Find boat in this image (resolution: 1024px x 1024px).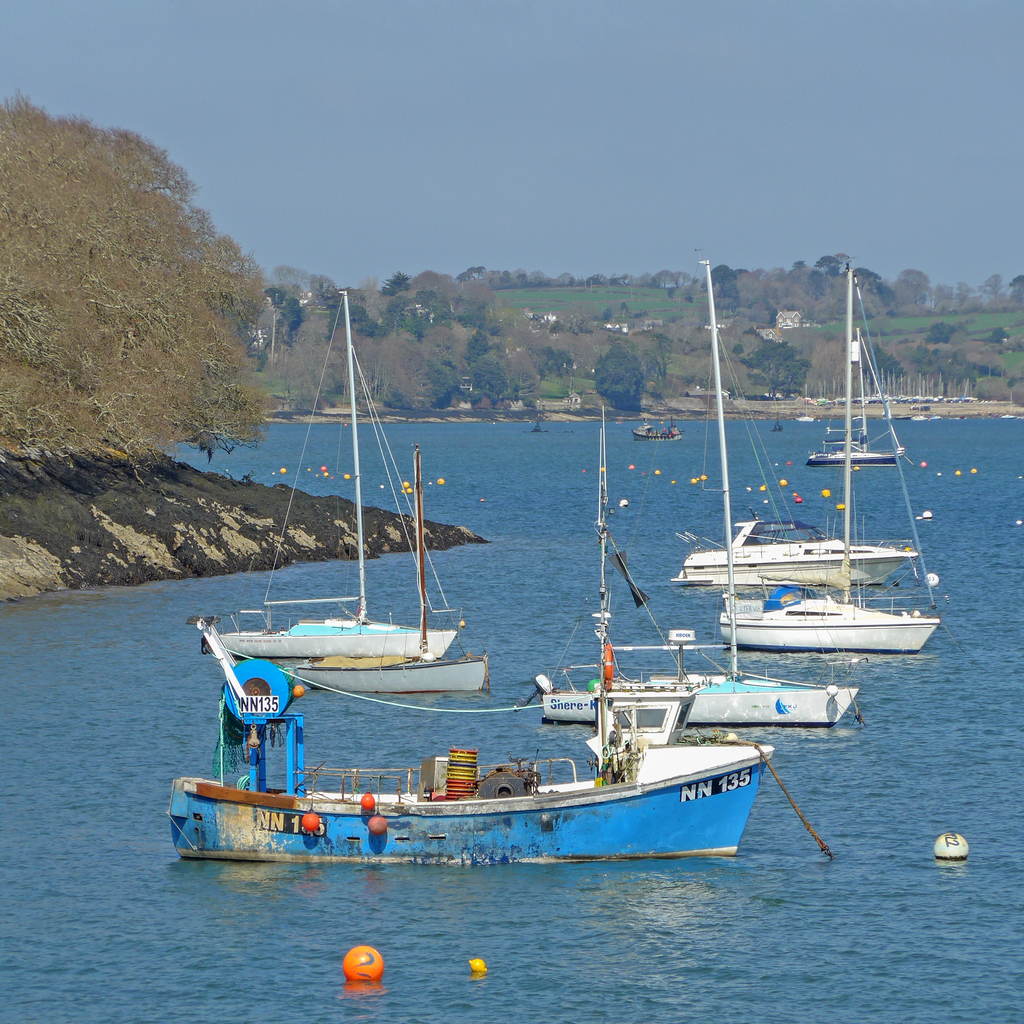
(x1=157, y1=398, x2=759, y2=858).
